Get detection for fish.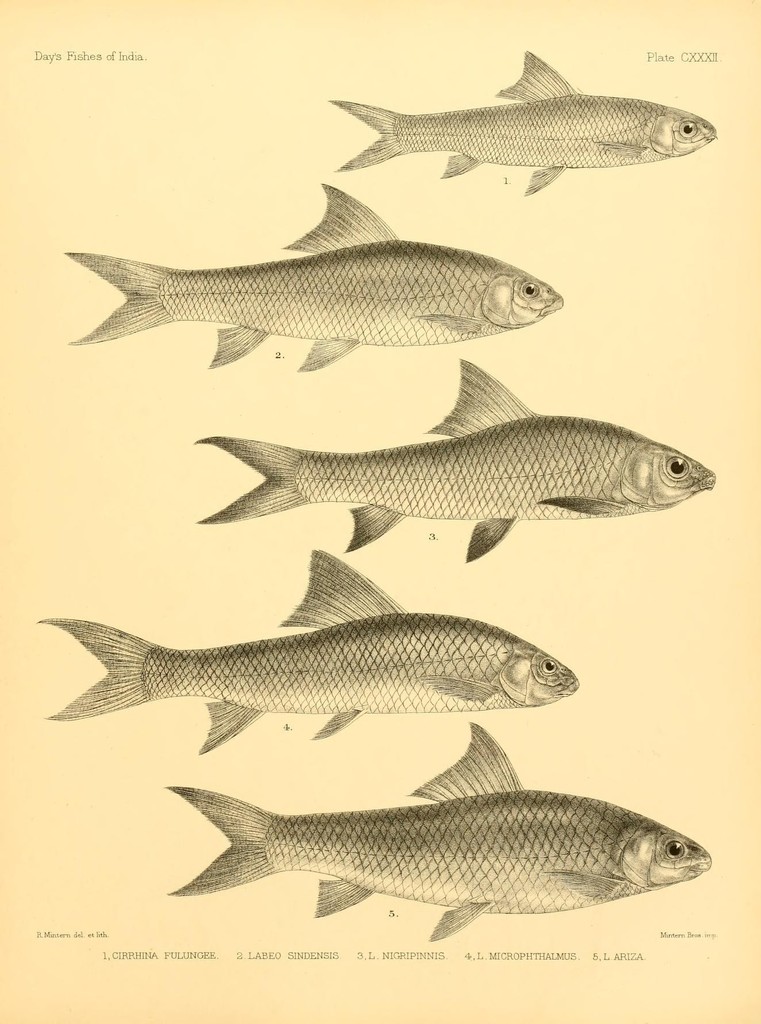
Detection: bbox=(60, 180, 569, 373).
